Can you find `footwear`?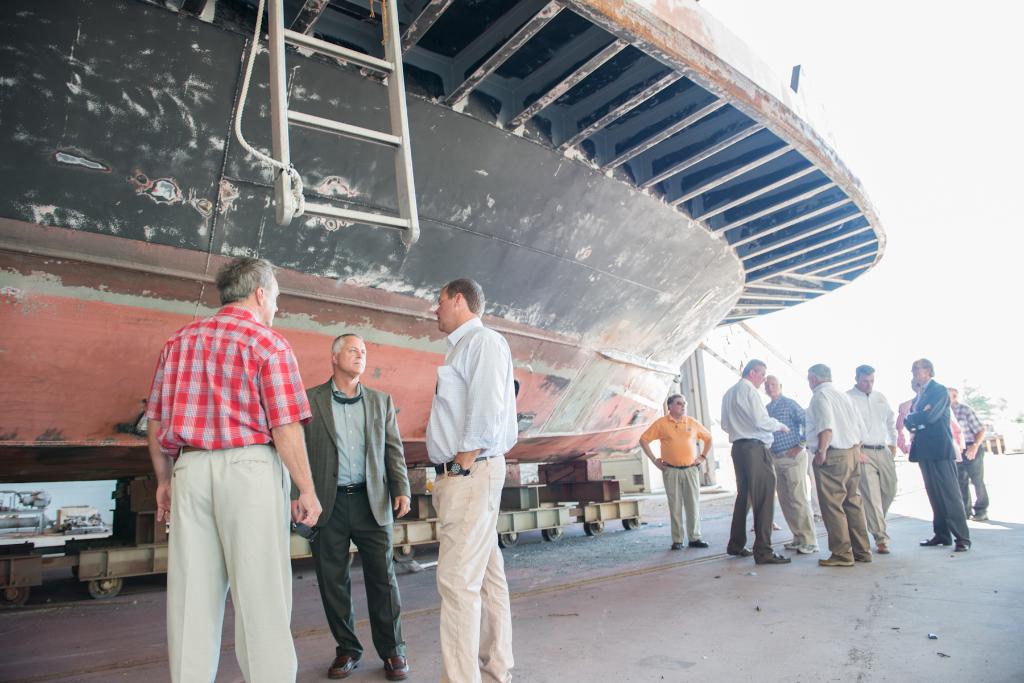
Yes, bounding box: box(954, 538, 968, 550).
